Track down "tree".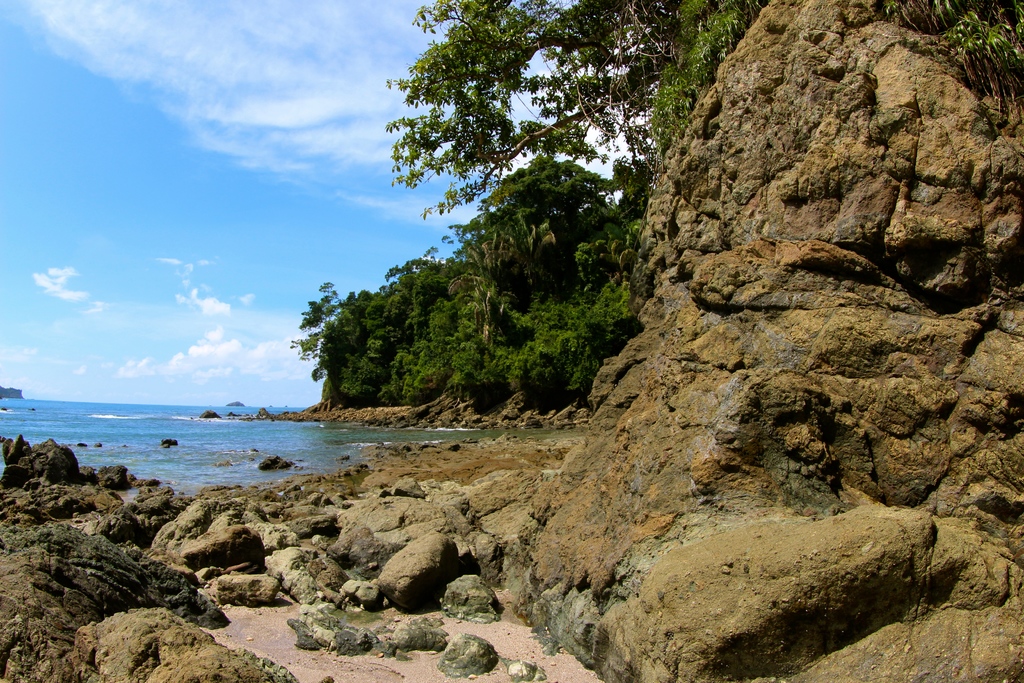
Tracked to 383/0/847/238.
